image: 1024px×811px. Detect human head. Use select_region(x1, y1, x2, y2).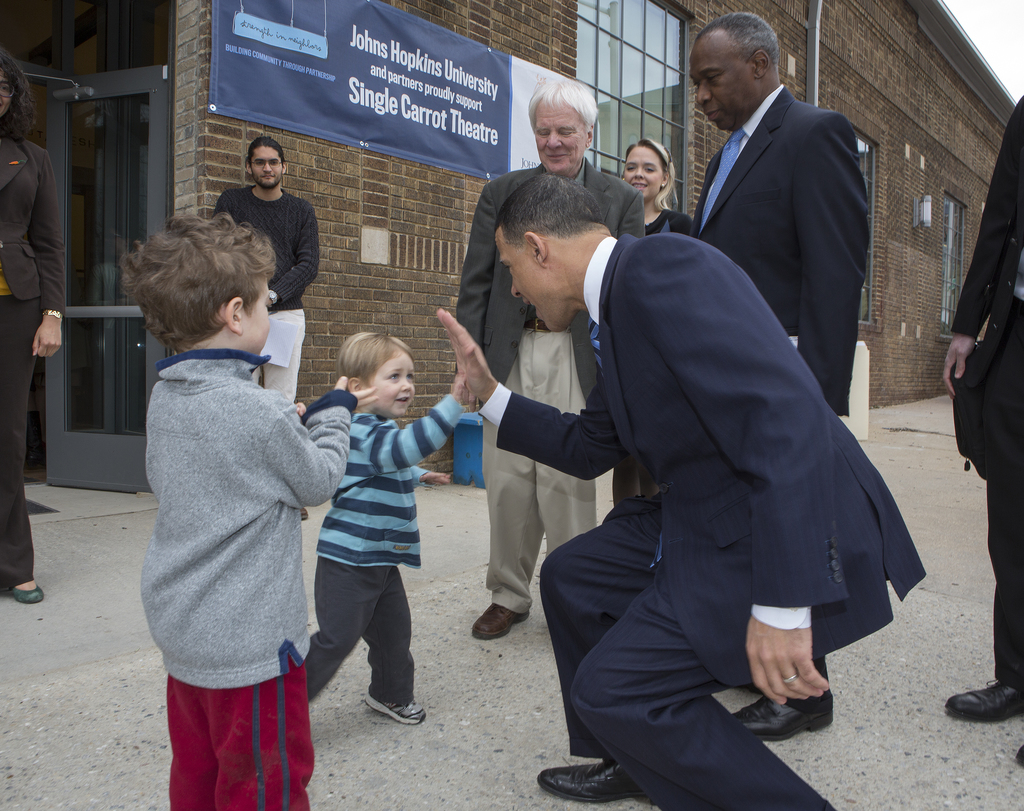
select_region(247, 135, 286, 190).
